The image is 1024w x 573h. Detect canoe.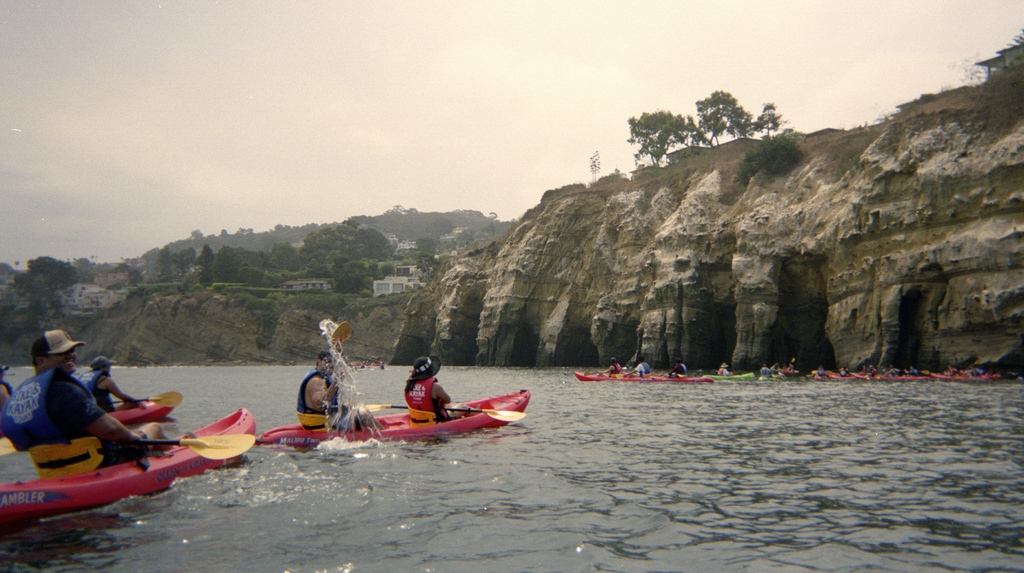
Detection: [left=614, top=370, right=666, bottom=388].
